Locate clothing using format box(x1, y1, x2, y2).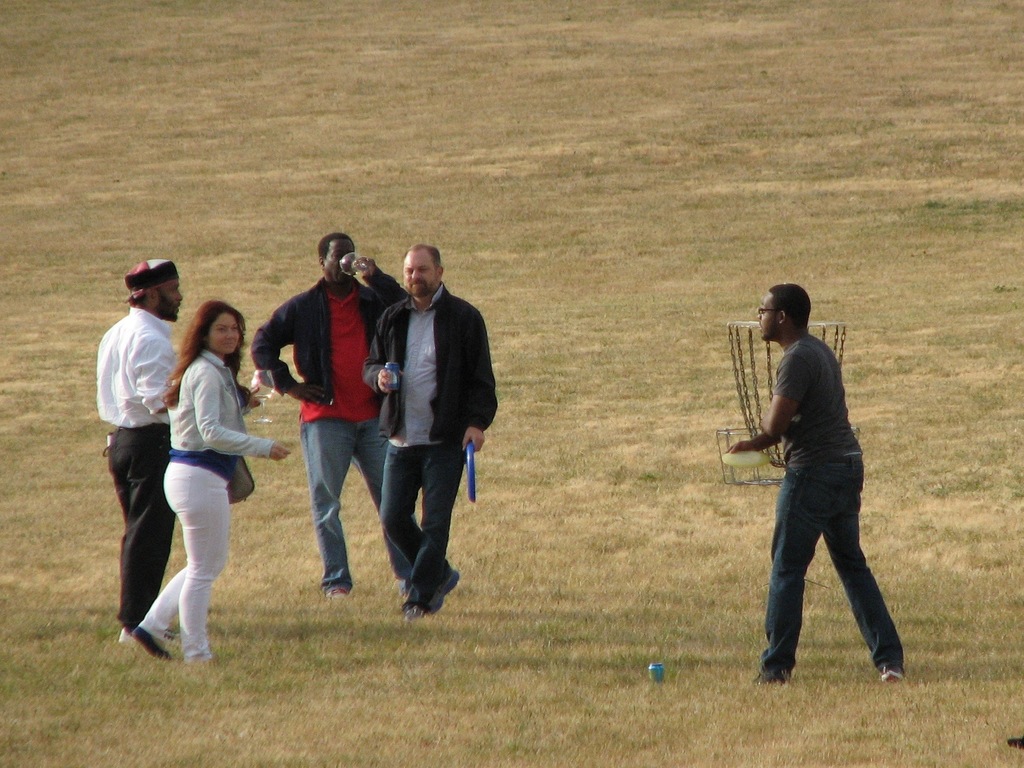
box(105, 302, 180, 632).
